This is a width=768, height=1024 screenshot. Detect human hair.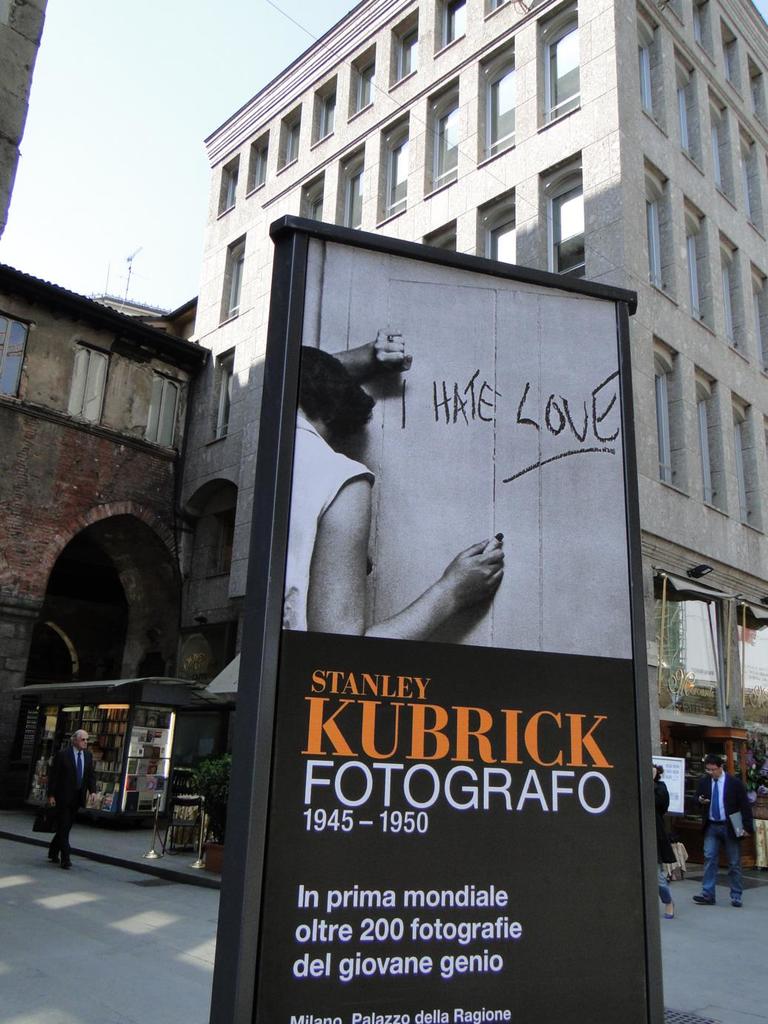
x1=300 y1=350 x2=378 y2=437.
